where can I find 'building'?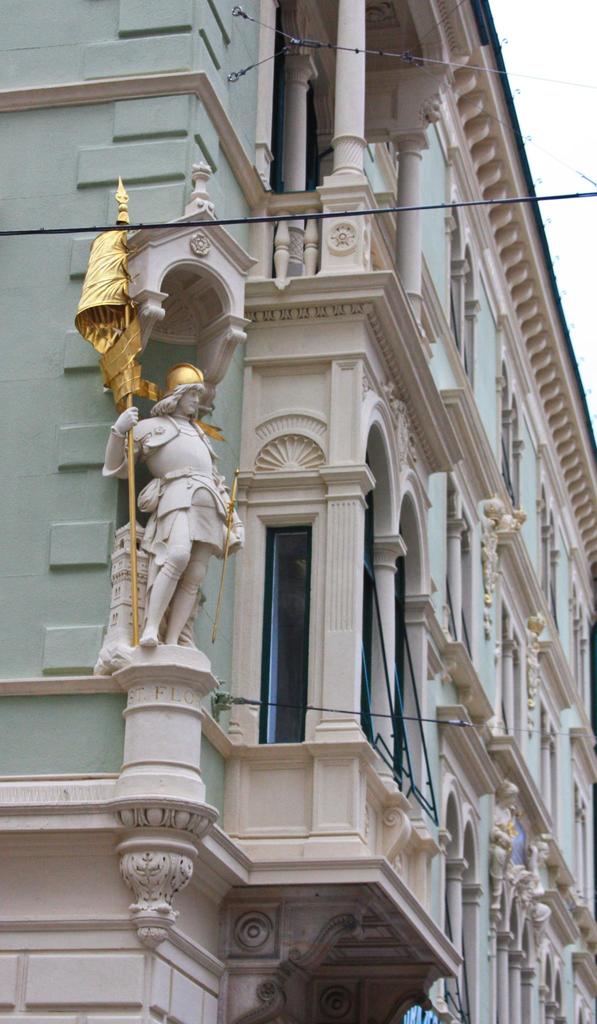
You can find it at box=[1, 1, 596, 1023].
